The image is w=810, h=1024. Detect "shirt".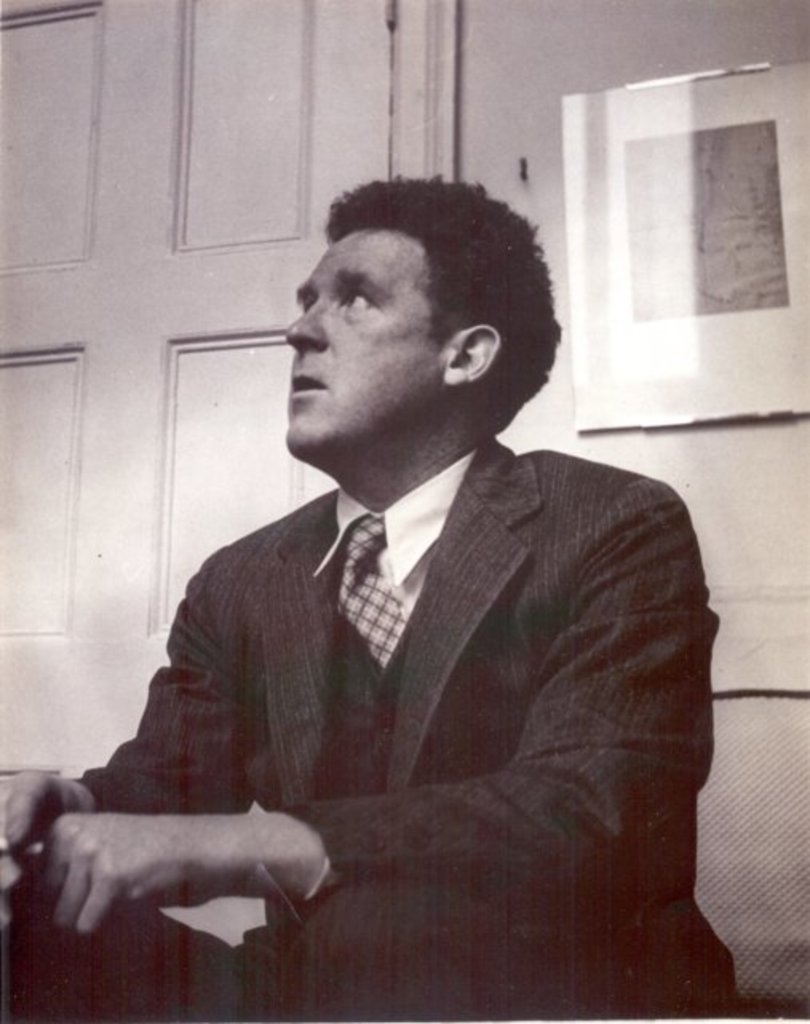
Detection: l=316, t=450, r=471, b=888.
